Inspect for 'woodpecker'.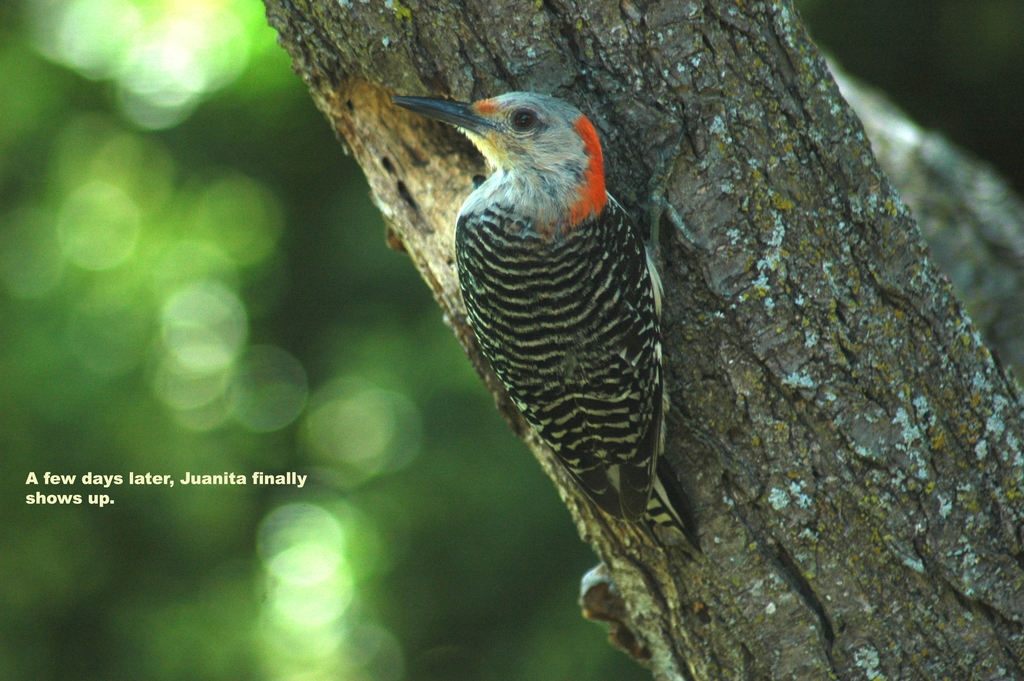
Inspection: [x1=383, y1=69, x2=695, y2=557].
